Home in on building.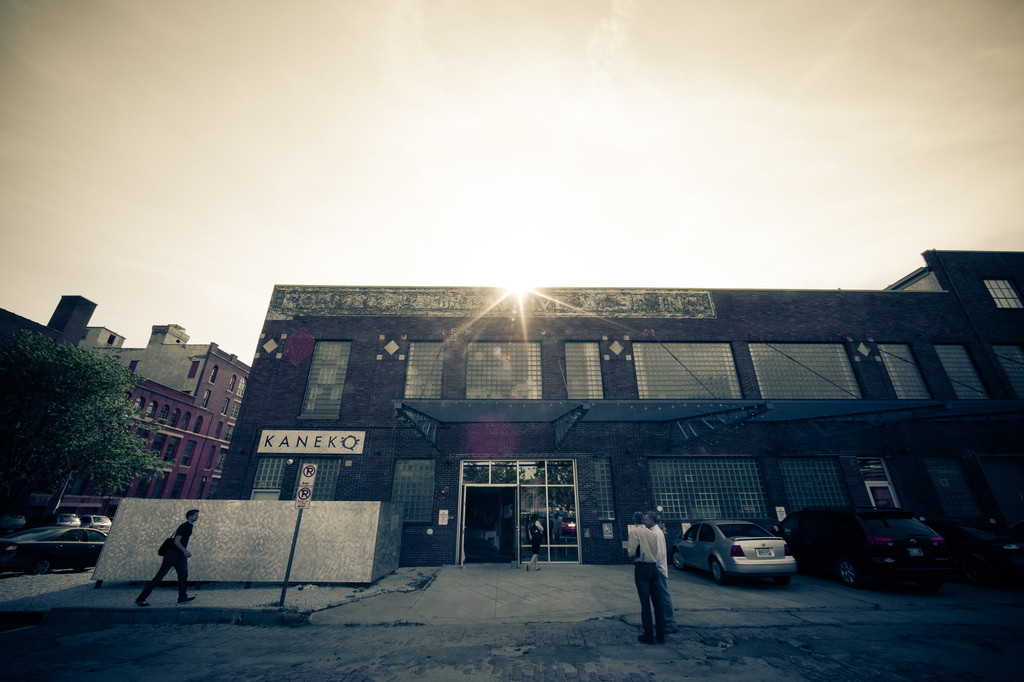
Homed in at [x1=56, y1=320, x2=248, y2=510].
